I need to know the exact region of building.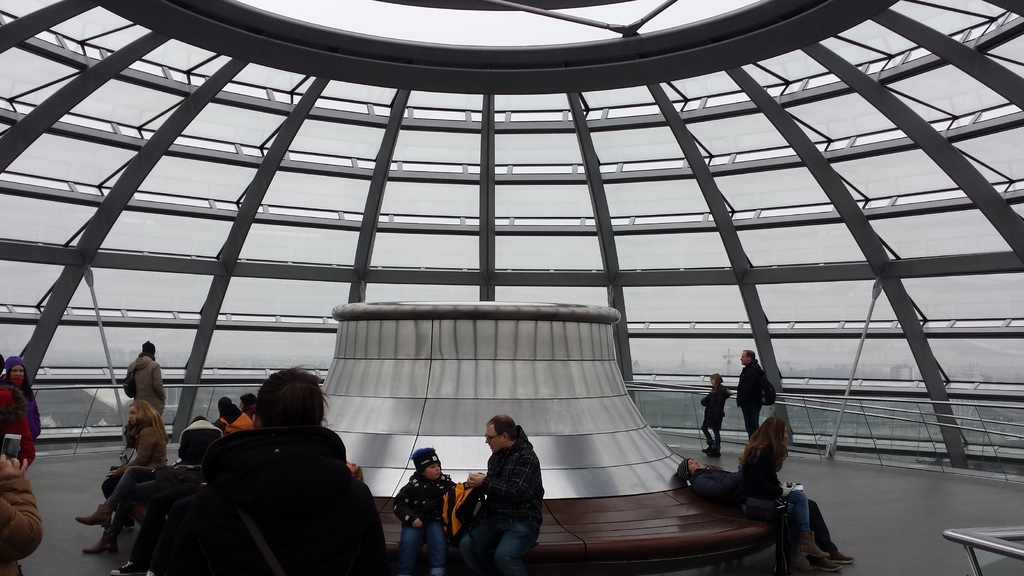
Region: x1=0, y1=0, x2=1023, y2=575.
